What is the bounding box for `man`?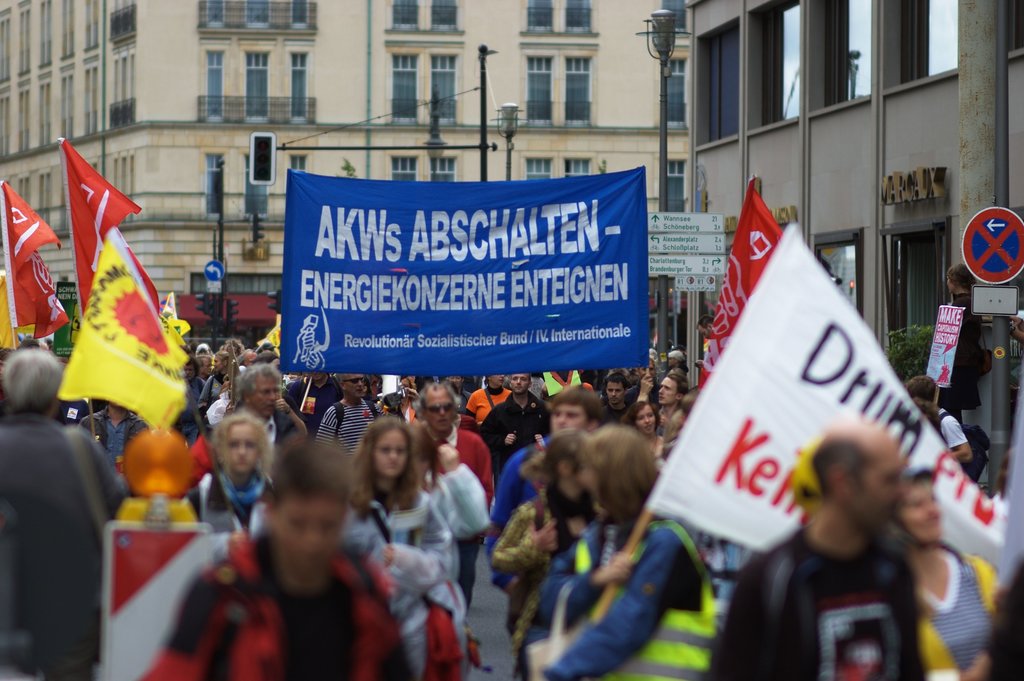
{"x1": 195, "y1": 359, "x2": 239, "y2": 410}.
